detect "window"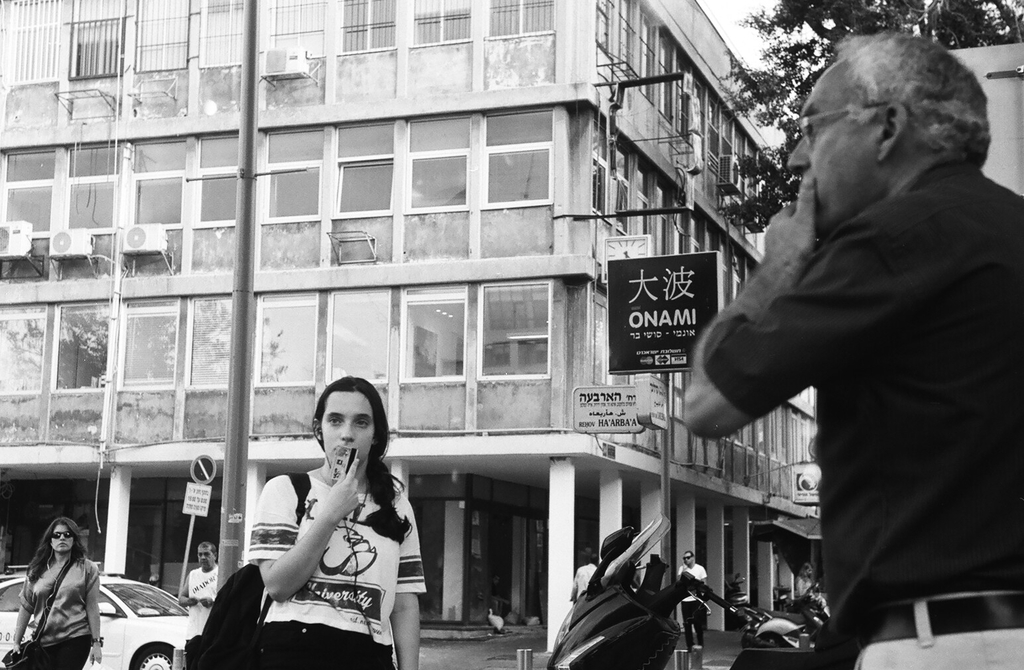
335:167:391:217
